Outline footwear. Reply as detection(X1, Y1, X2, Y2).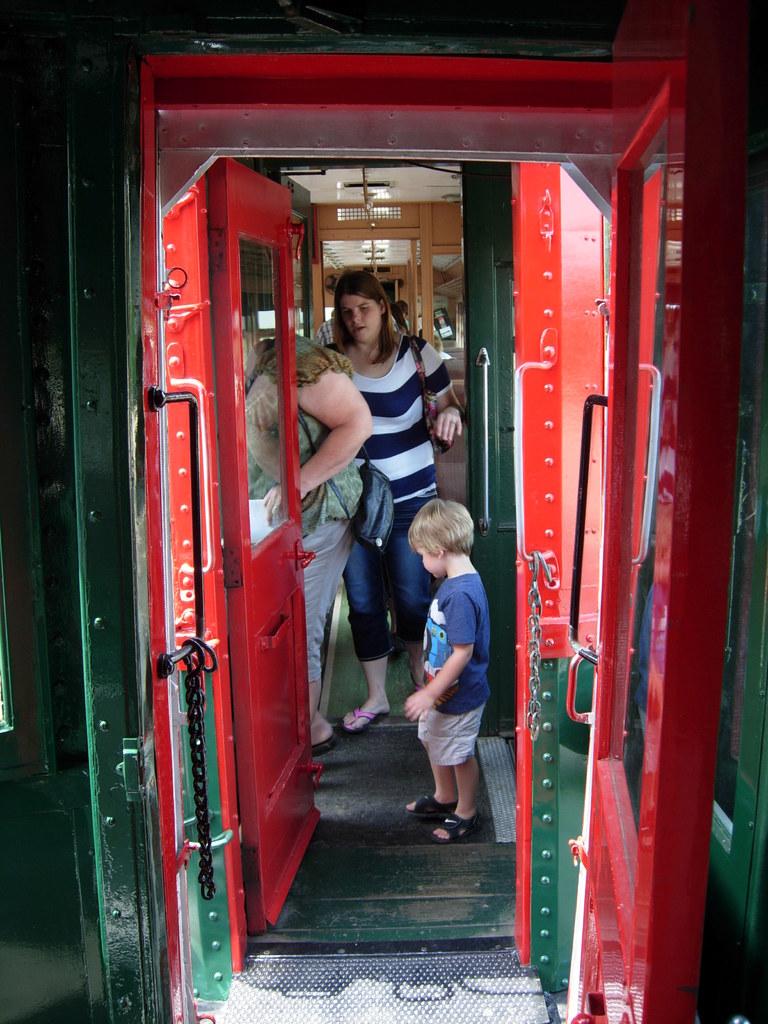
detection(406, 796, 456, 820).
